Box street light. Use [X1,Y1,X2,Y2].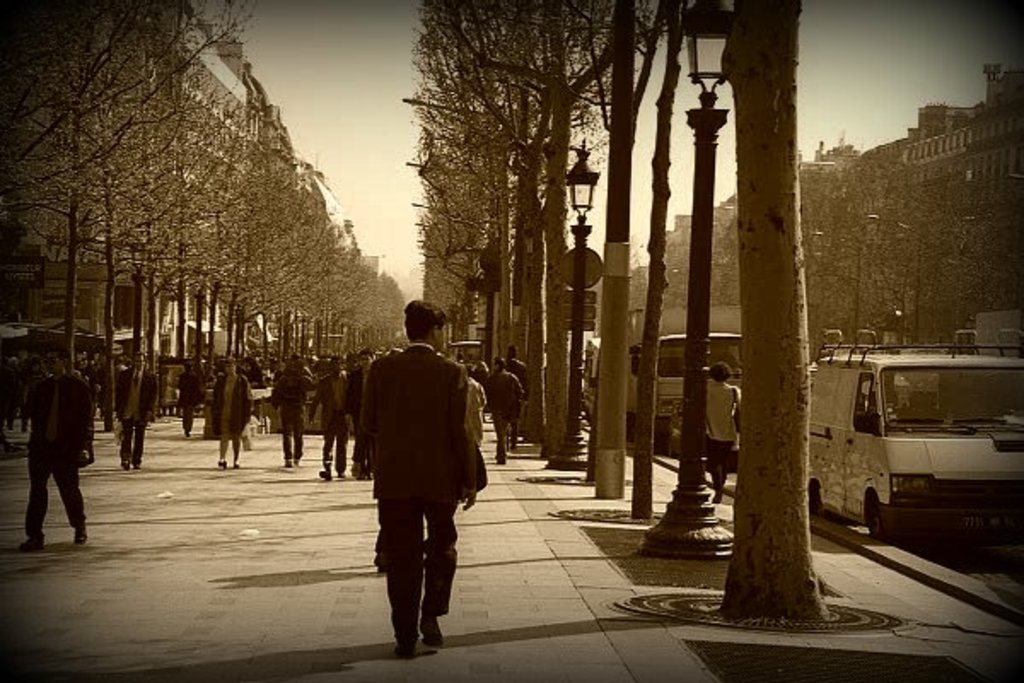
[543,133,604,475].
